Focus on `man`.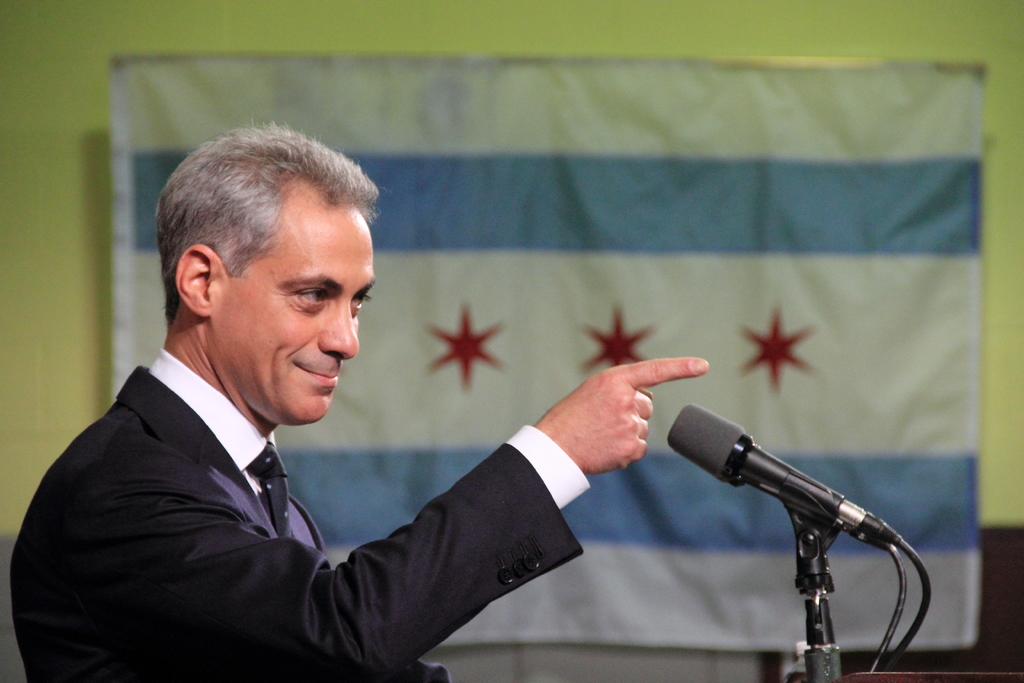
Focused at 33,154,652,661.
